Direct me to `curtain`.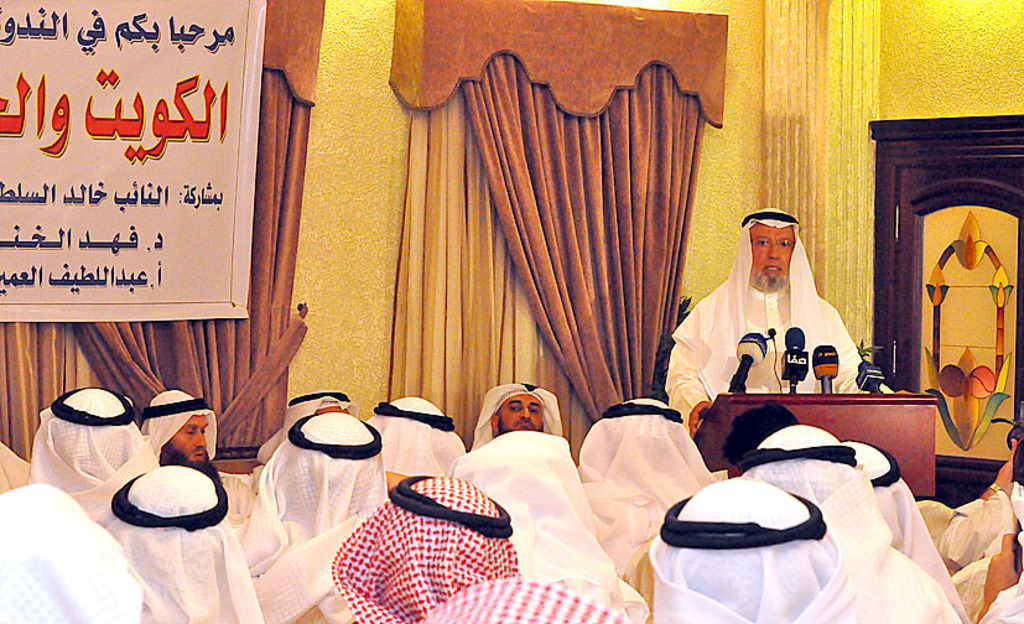
Direction: box(376, 30, 743, 458).
